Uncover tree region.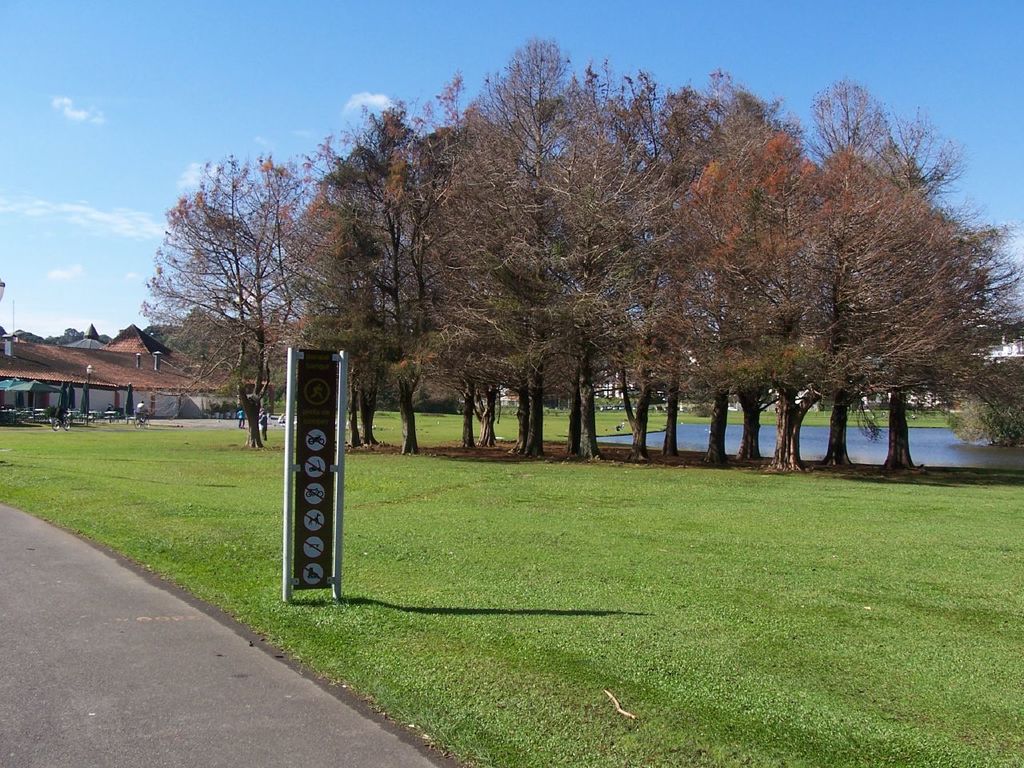
Uncovered: detection(653, 81, 719, 457).
